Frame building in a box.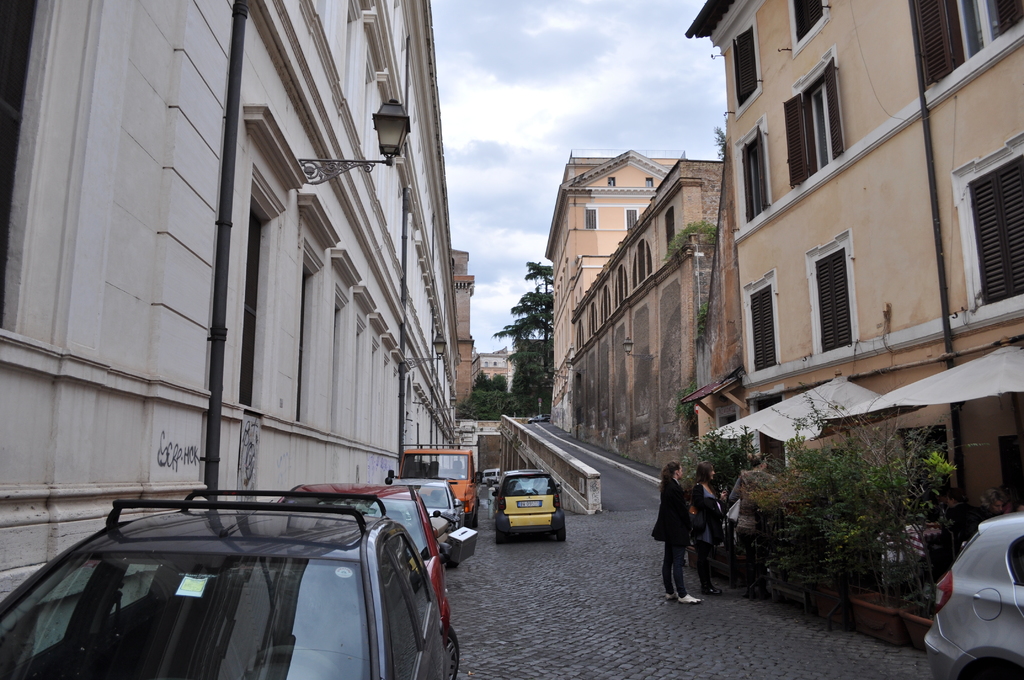
bbox=[682, 0, 1023, 522].
